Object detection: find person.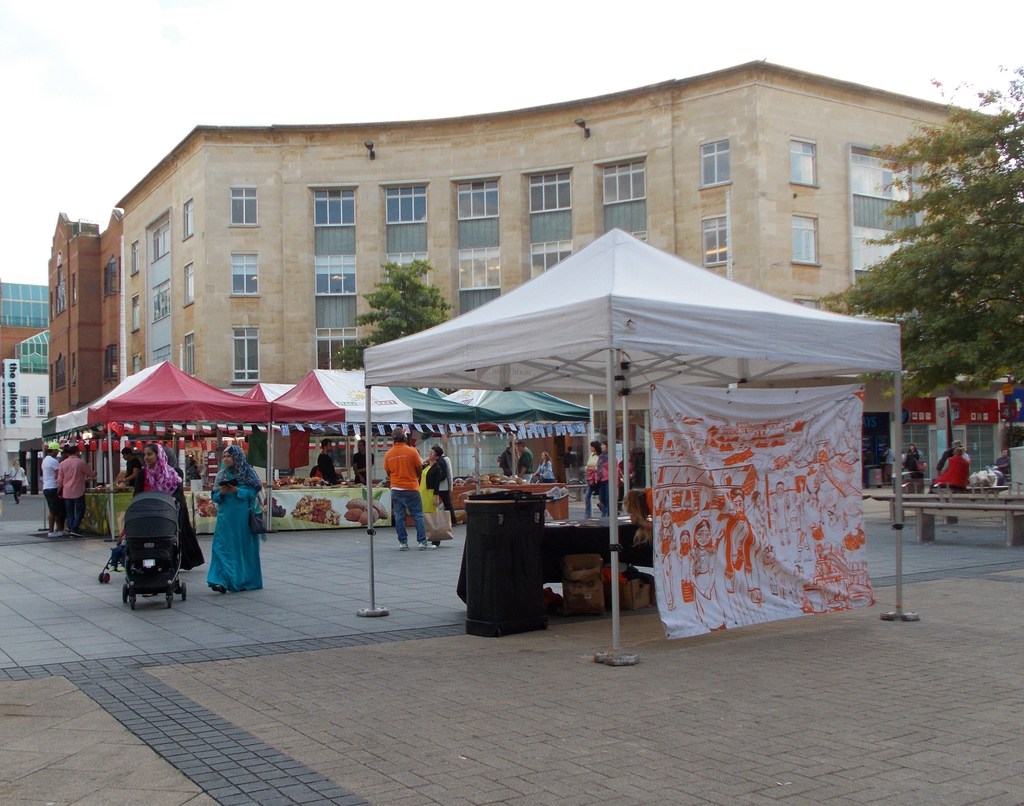
[x1=57, y1=441, x2=89, y2=544].
